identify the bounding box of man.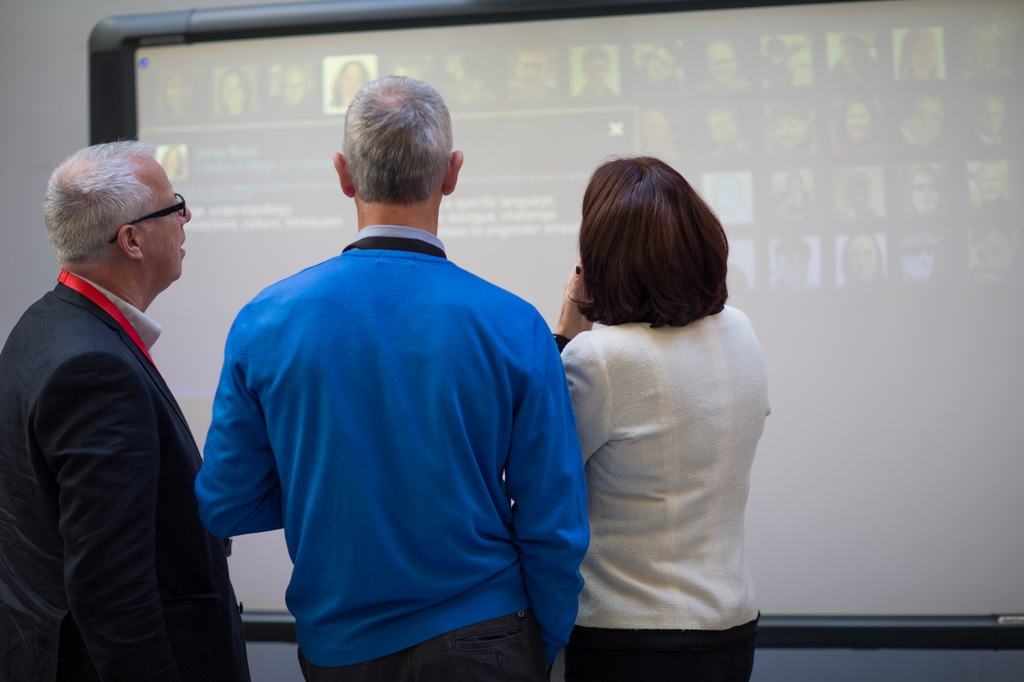
locate(195, 64, 585, 681).
